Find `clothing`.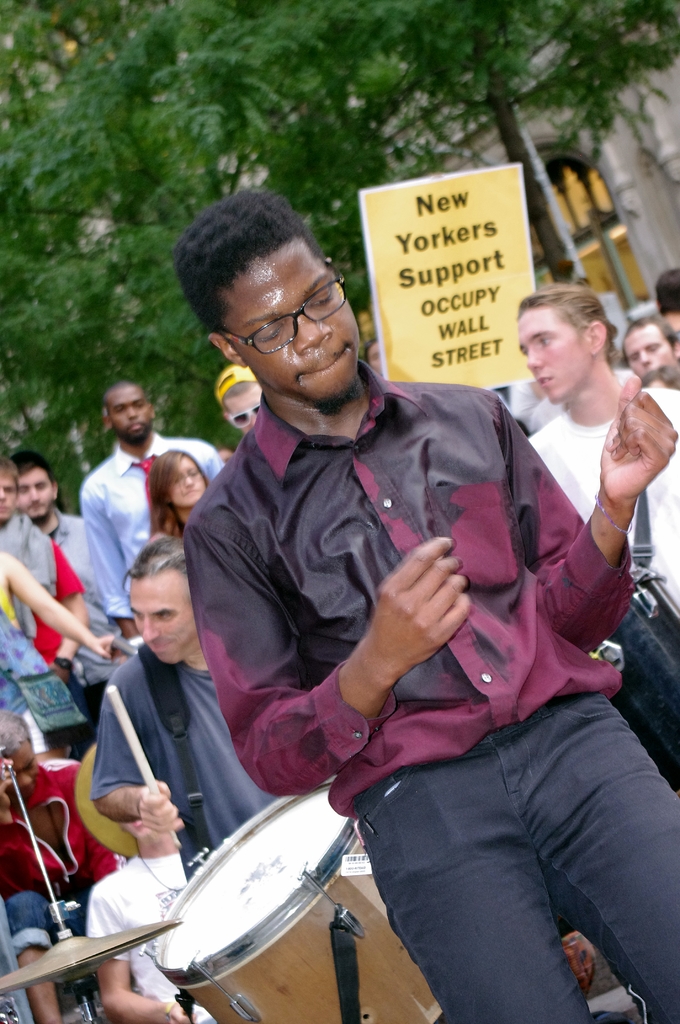
182,380,679,1023.
